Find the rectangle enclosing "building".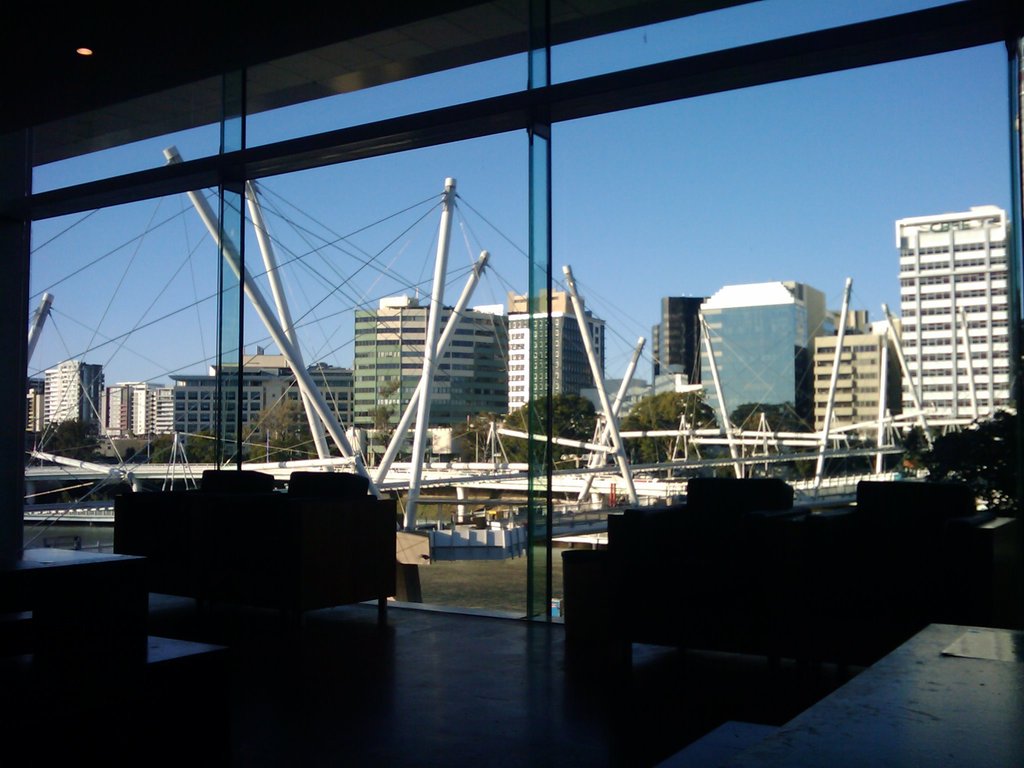
504 261 642 447.
